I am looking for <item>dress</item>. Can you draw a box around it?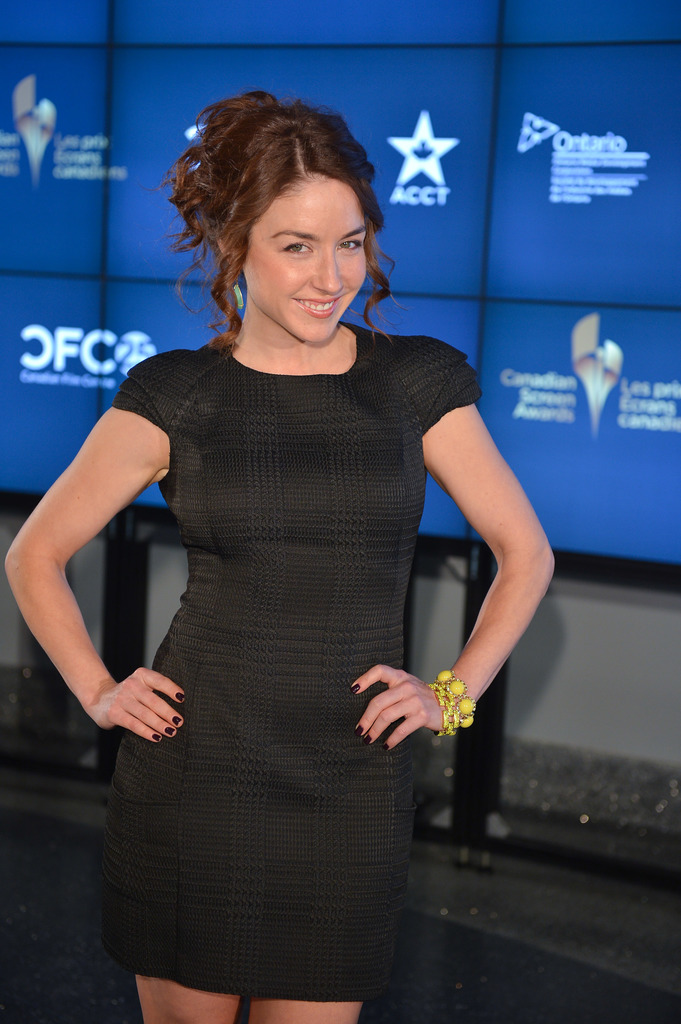
Sure, the bounding box is bbox=[82, 334, 462, 972].
